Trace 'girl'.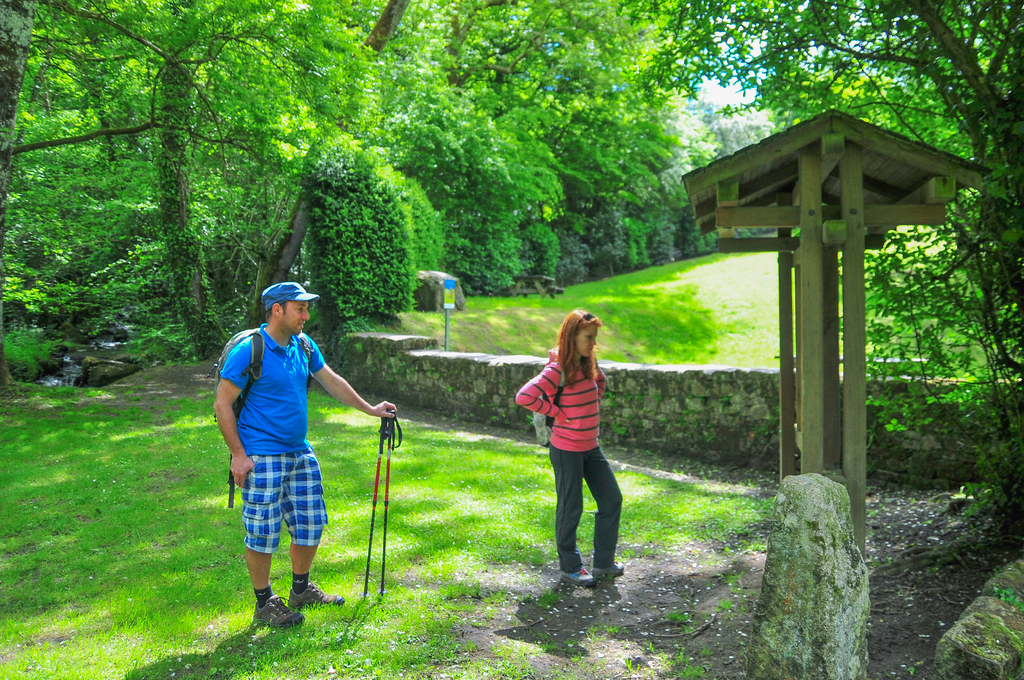
Traced to bbox=[515, 309, 625, 588].
